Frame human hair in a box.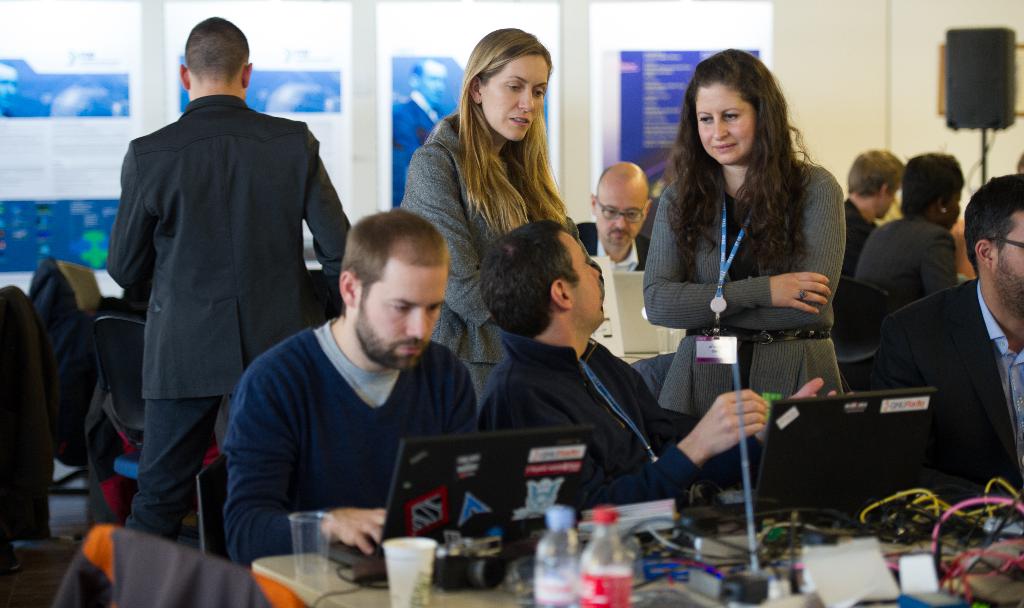
Rect(340, 198, 447, 288).
